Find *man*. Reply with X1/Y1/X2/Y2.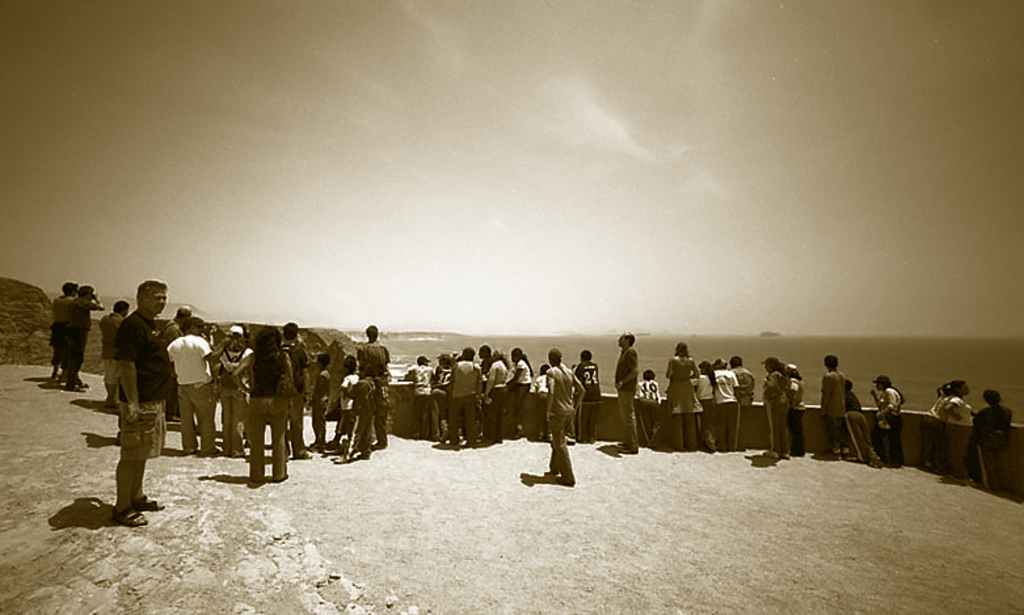
98/302/125/408.
